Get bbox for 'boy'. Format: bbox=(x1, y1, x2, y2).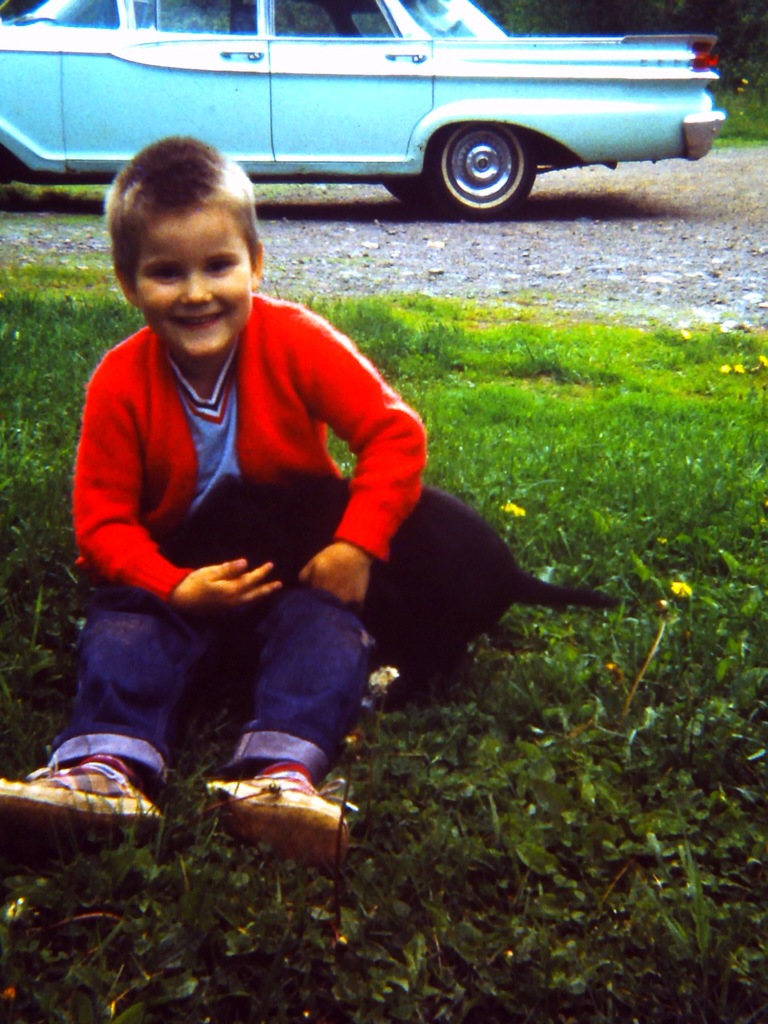
bbox=(0, 134, 431, 856).
